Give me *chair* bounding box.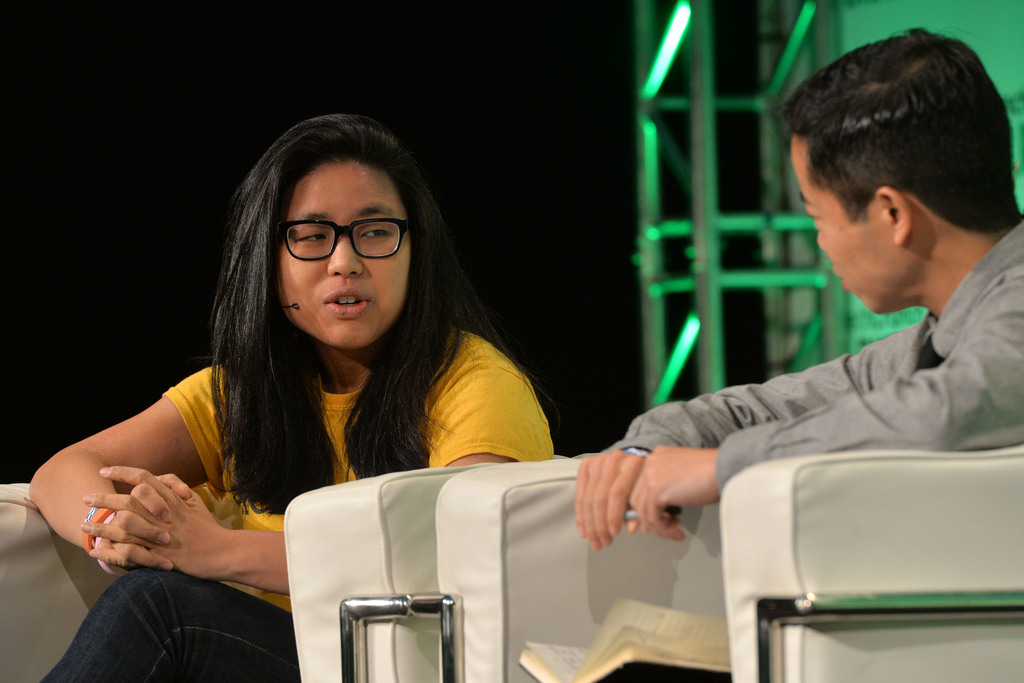
box(435, 460, 1023, 682).
